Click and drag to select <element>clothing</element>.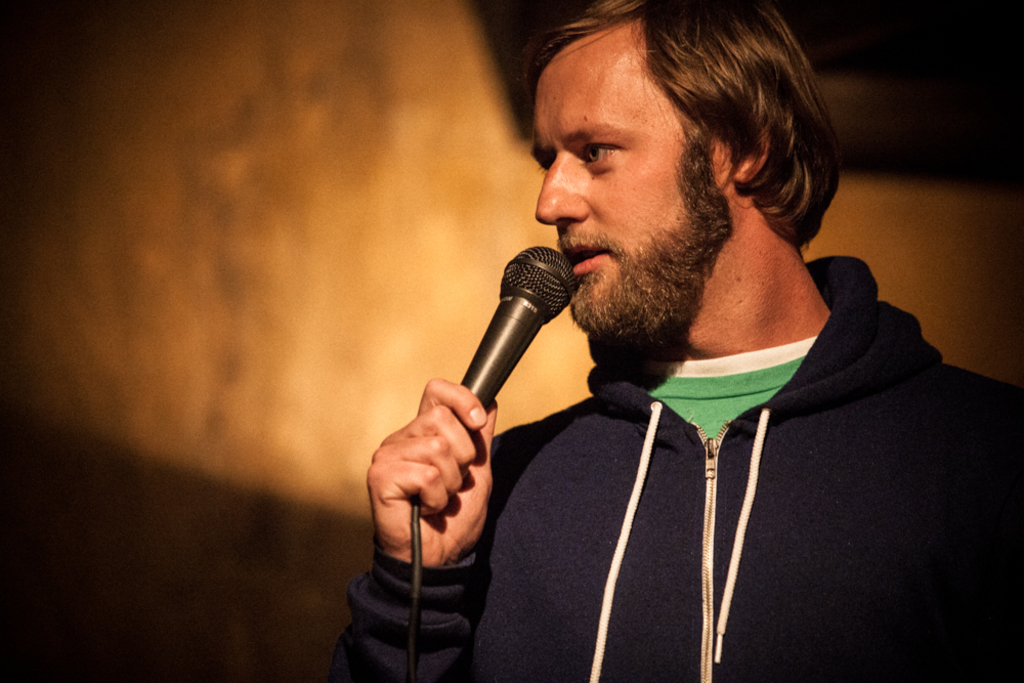
Selection: (left=325, top=254, right=1023, bottom=682).
